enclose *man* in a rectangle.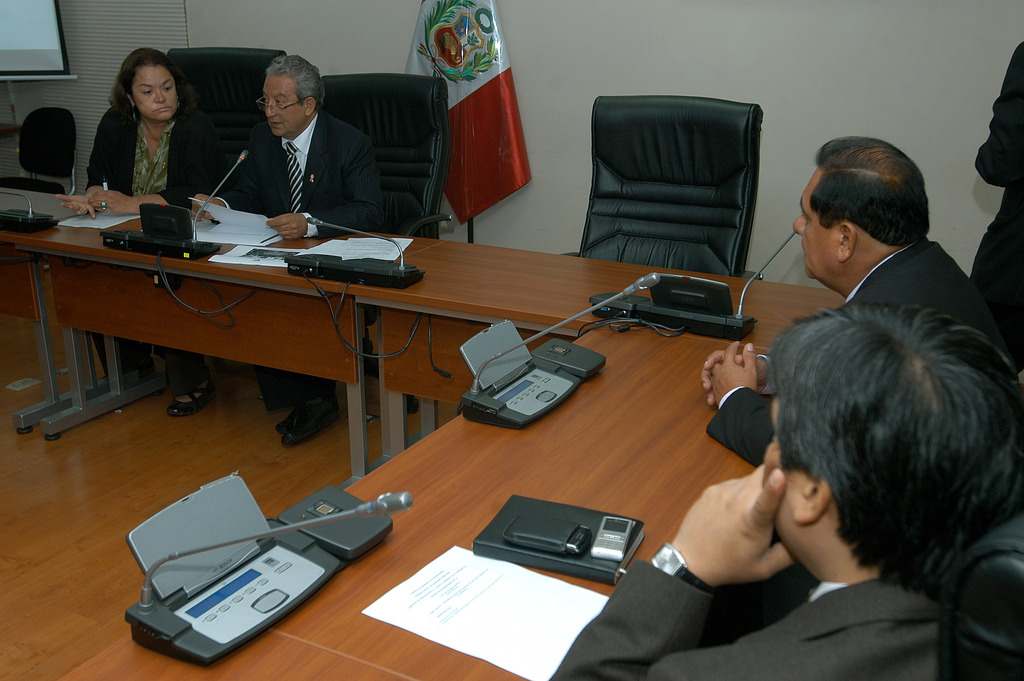
<bbox>190, 57, 389, 452</bbox>.
